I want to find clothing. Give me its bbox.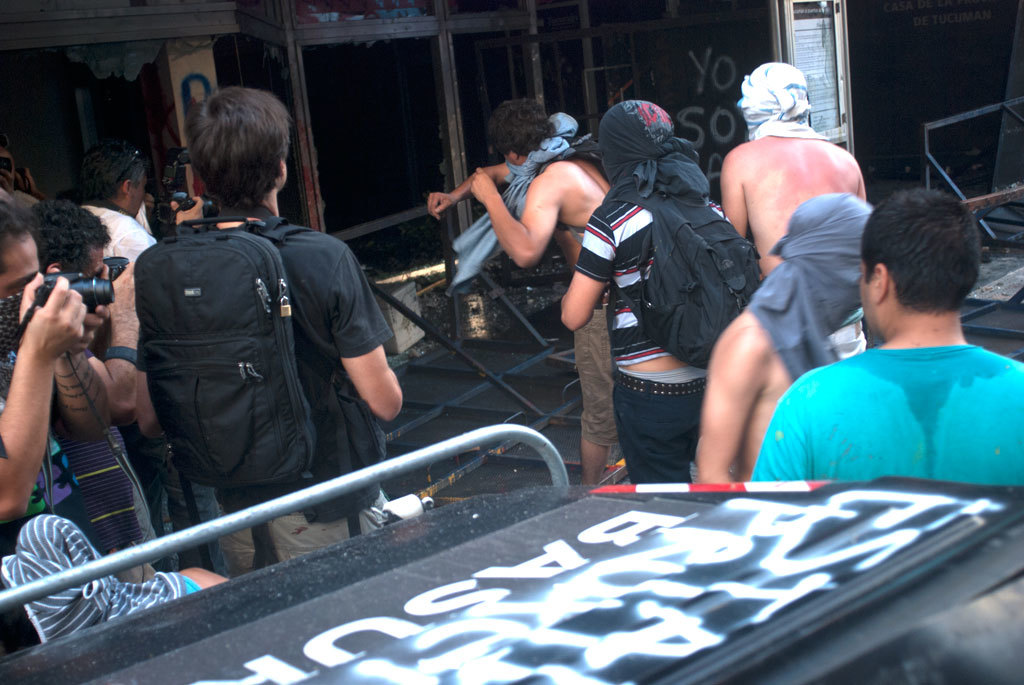
<region>572, 172, 723, 489</region>.
